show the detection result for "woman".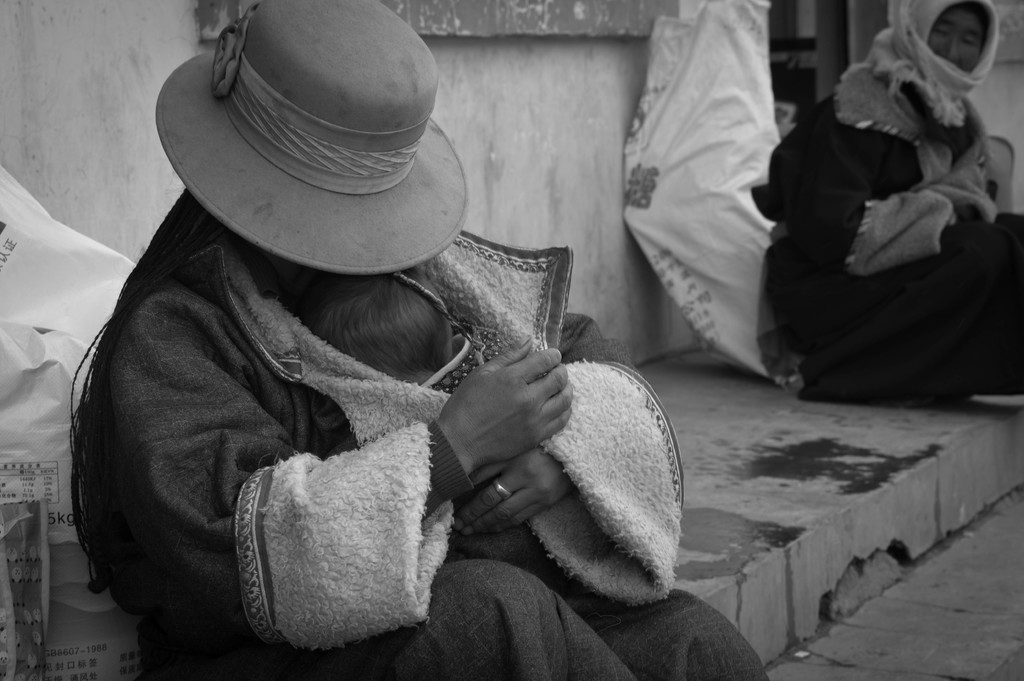
crop(748, 0, 1005, 430).
